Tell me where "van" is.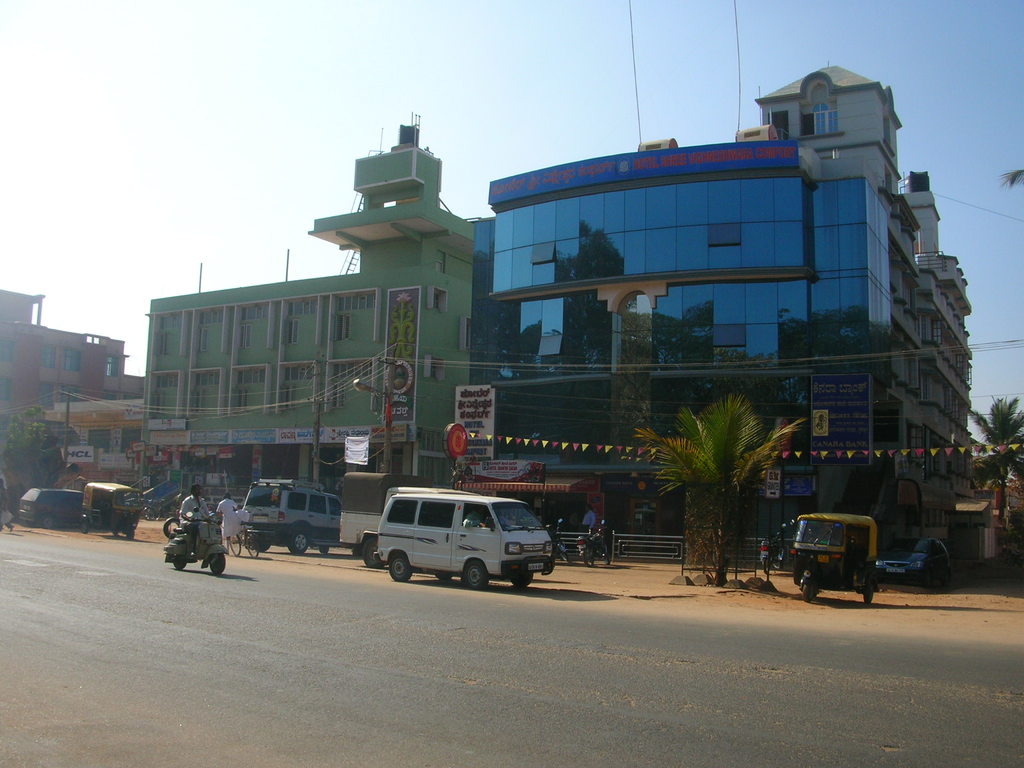
"van" is at bbox(374, 491, 556, 591).
